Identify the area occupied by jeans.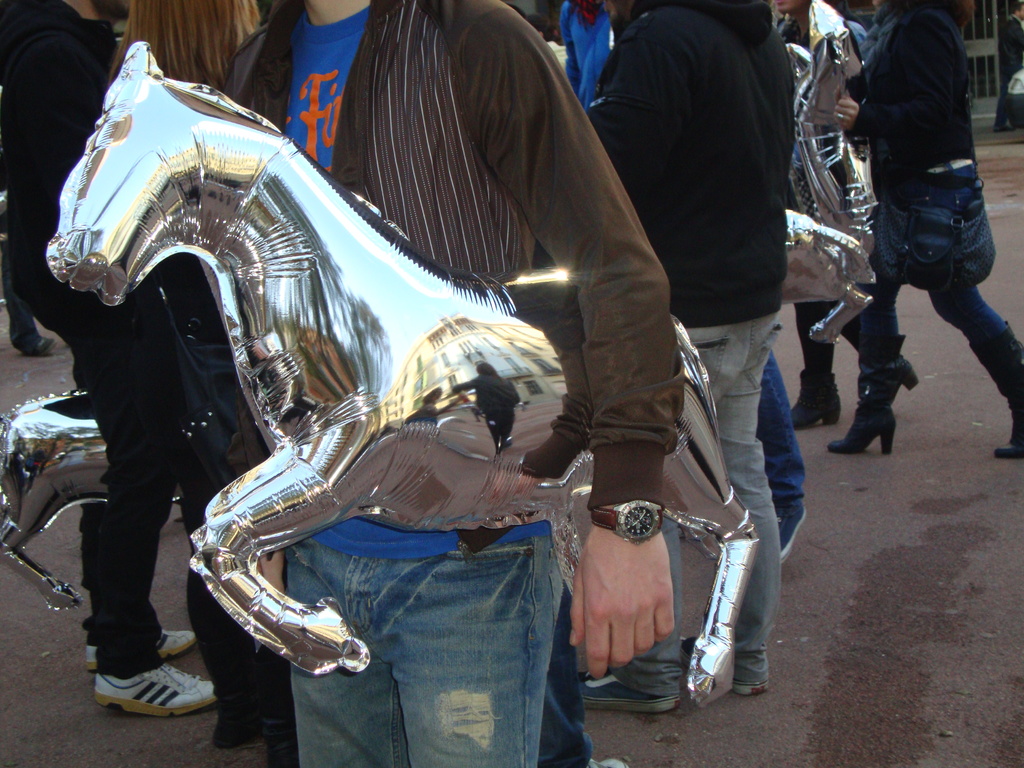
Area: Rect(538, 581, 590, 767).
